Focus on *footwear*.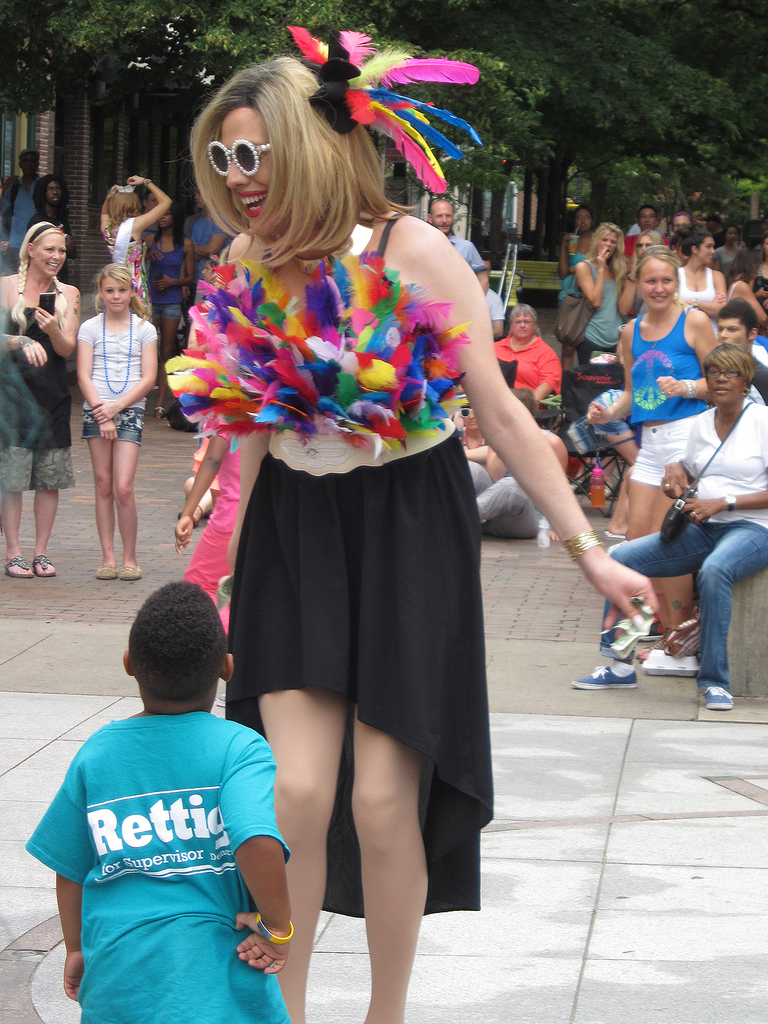
Focused at region(97, 557, 125, 578).
